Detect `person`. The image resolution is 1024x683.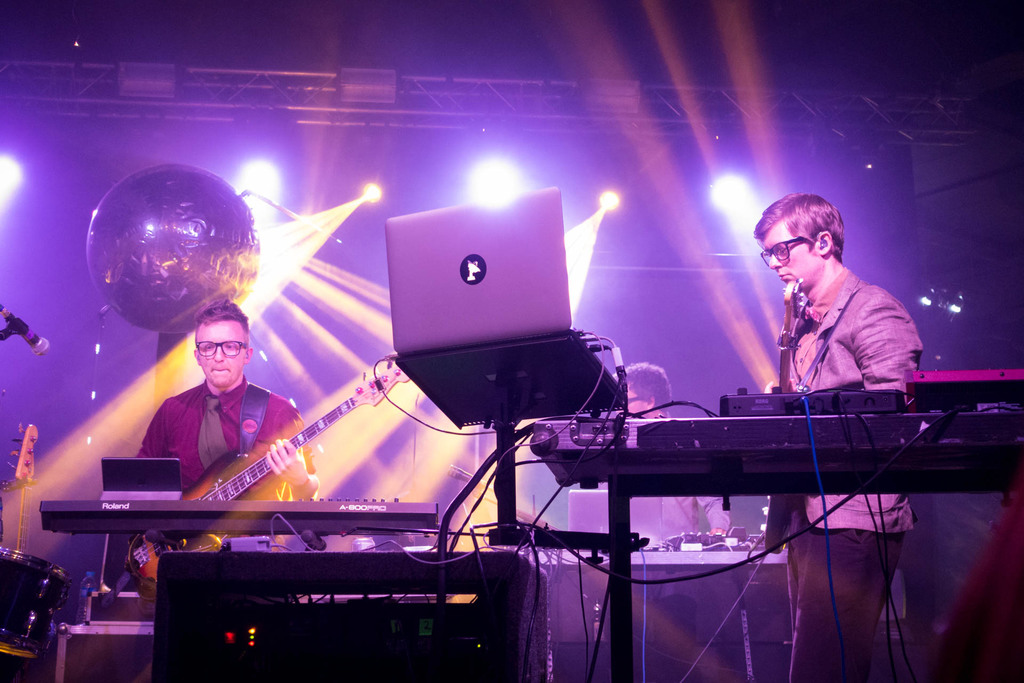
{"x1": 138, "y1": 306, "x2": 319, "y2": 586}.
